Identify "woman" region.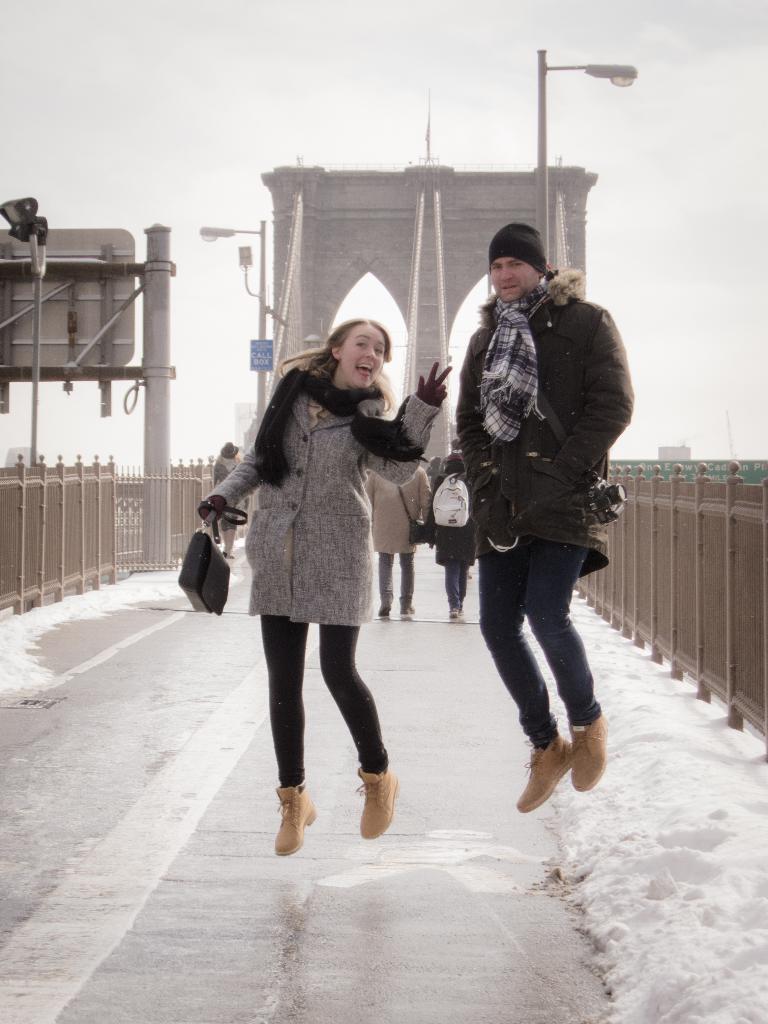
Region: [x1=198, y1=315, x2=453, y2=853].
